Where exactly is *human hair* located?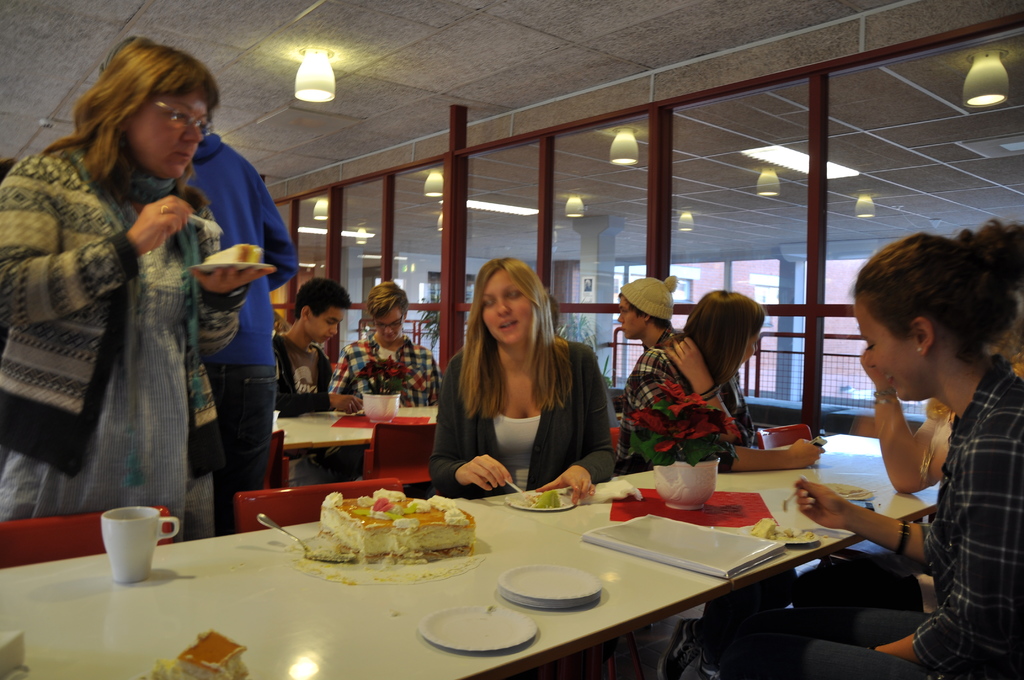
Its bounding box is [454,255,570,408].
